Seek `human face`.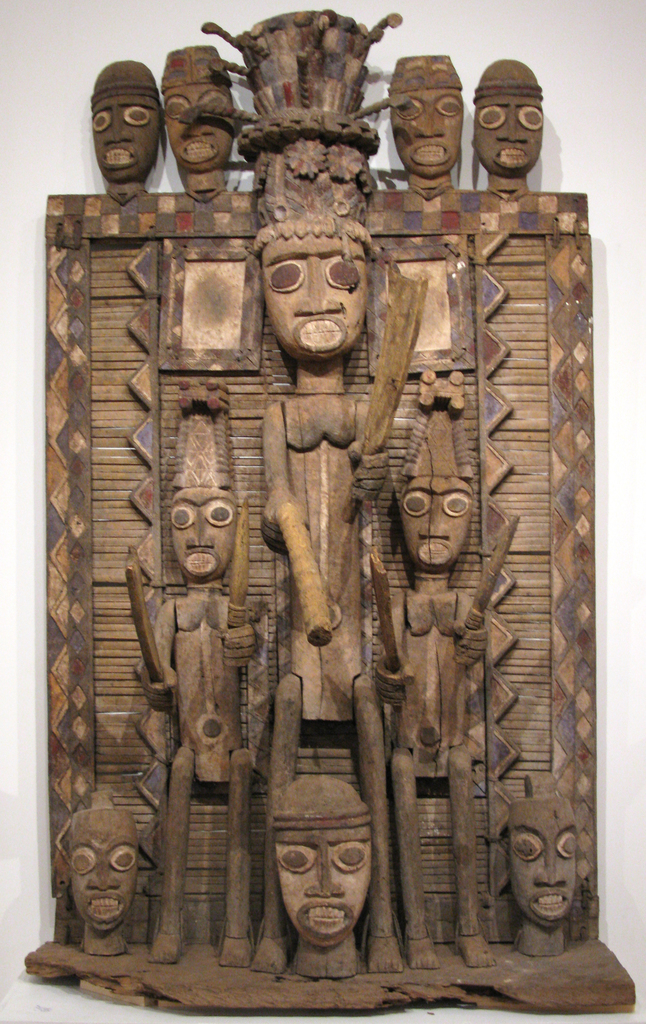
[400,471,474,564].
